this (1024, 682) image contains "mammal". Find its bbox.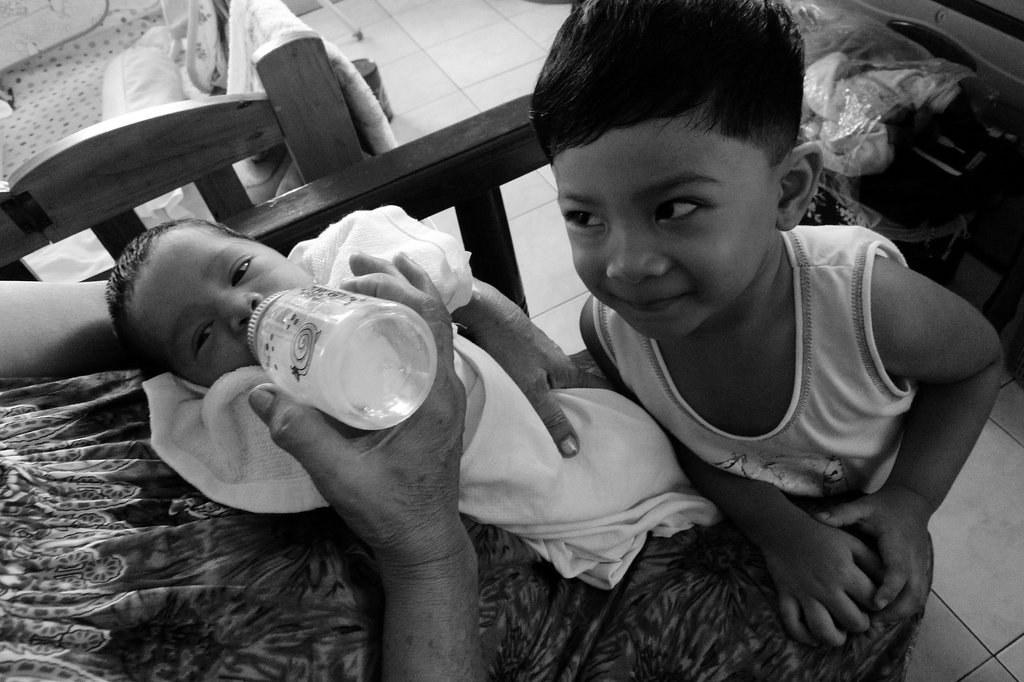
bbox=[107, 219, 716, 589].
